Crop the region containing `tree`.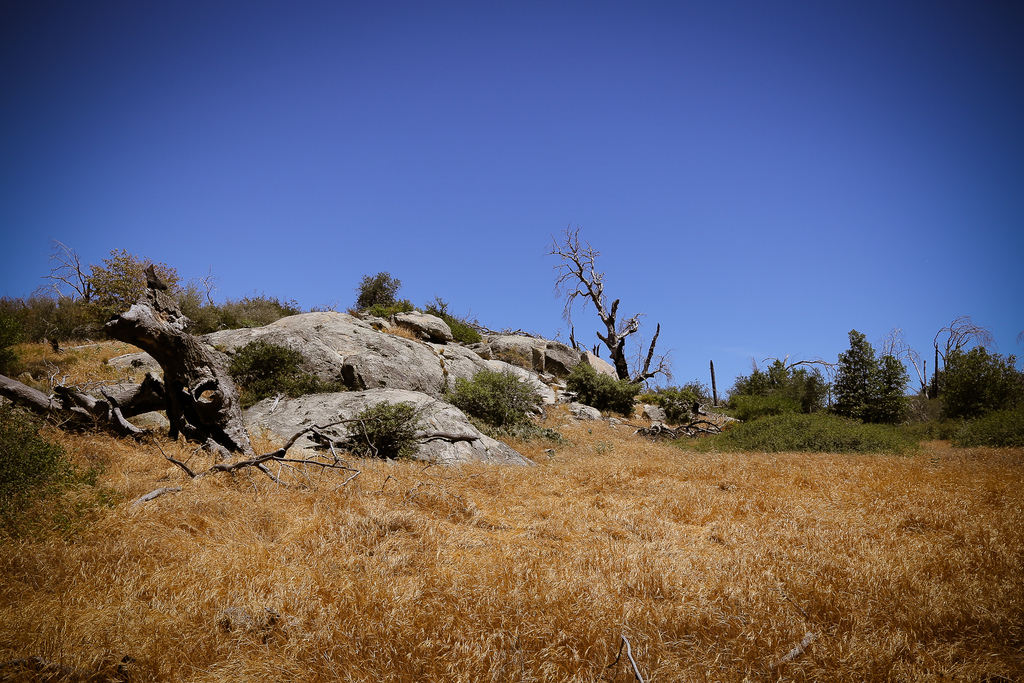
Crop region: bbox=[344, 272, 409, 320].
